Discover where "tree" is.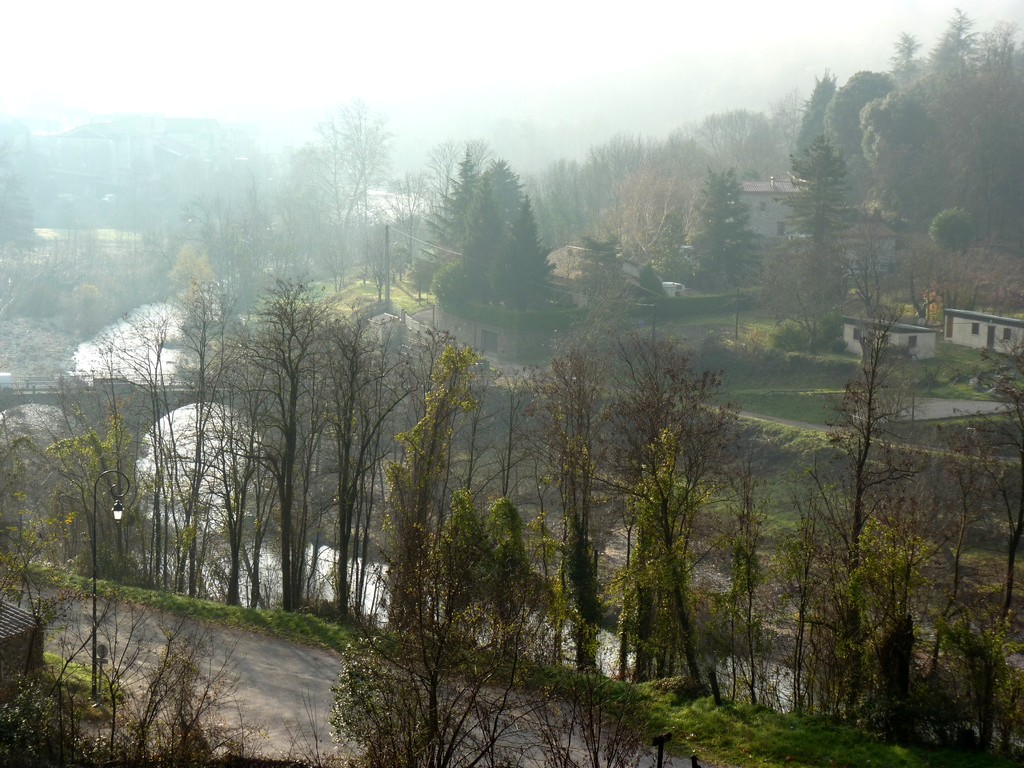
Discovered at (x1=961, y1=351, x2=1023, y2=649).
